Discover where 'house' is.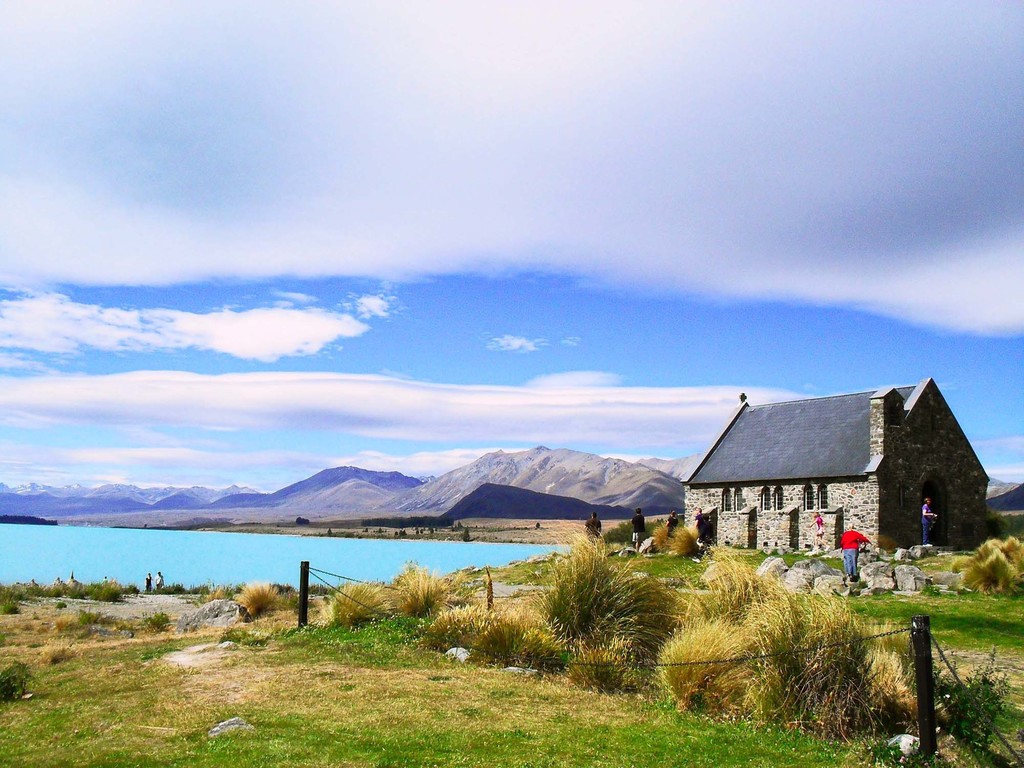
Discovered at bbox=(696, 386, 982, 588).
